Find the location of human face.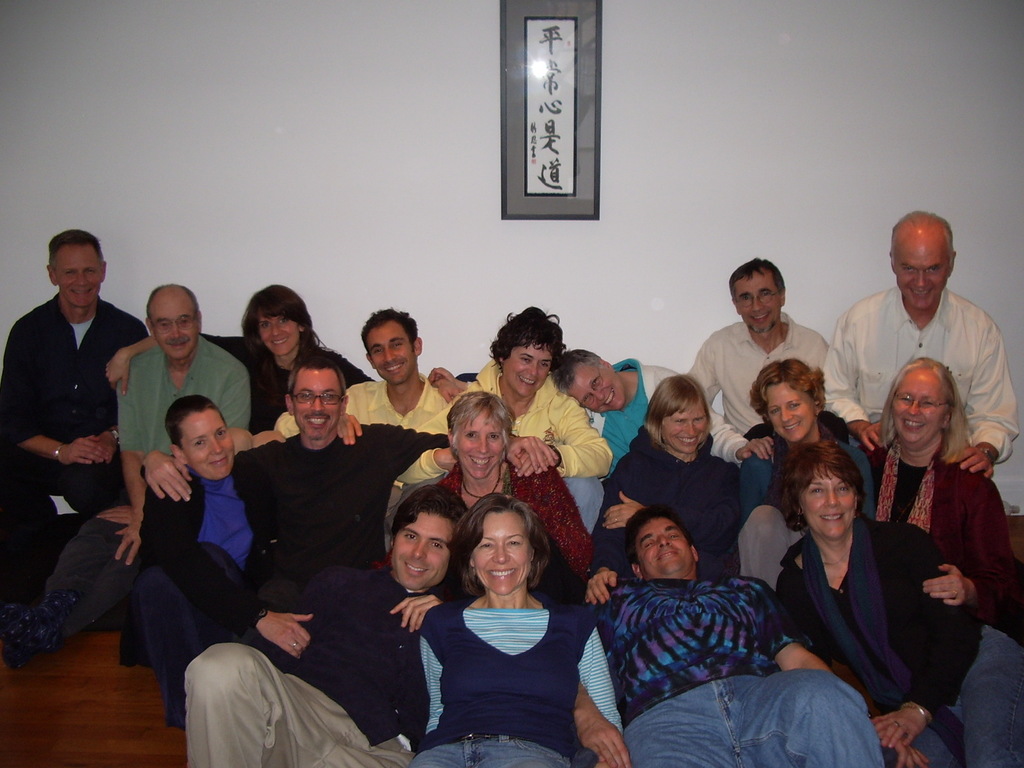
Location: x1=52, y1=243, x2=104, y2=309.
